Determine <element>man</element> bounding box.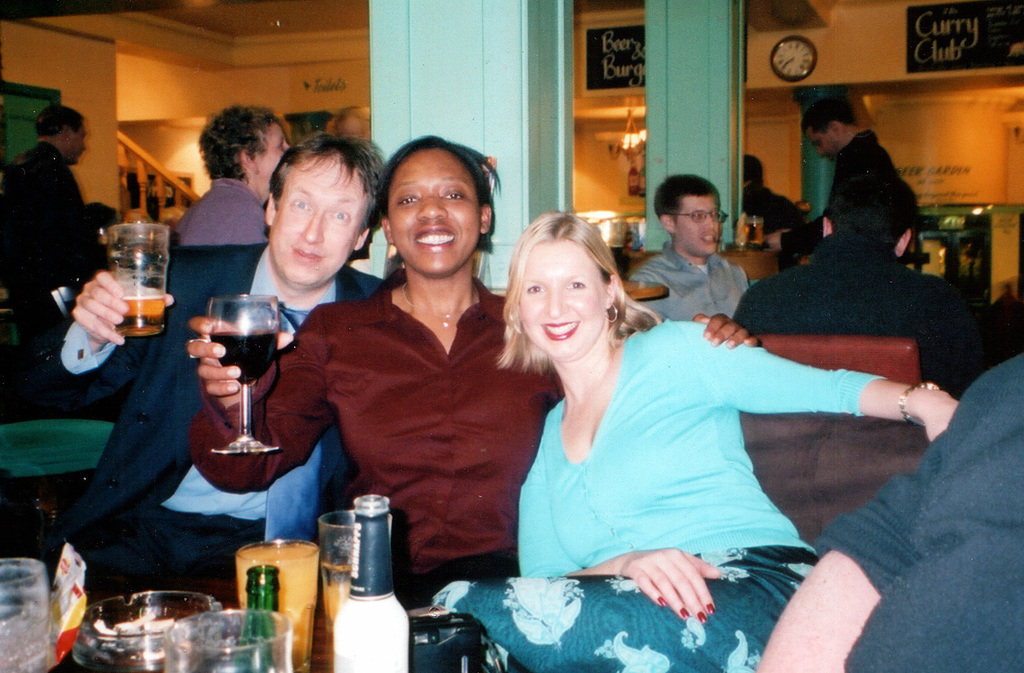
Determined: locate(736, 168, 1015, 399).
